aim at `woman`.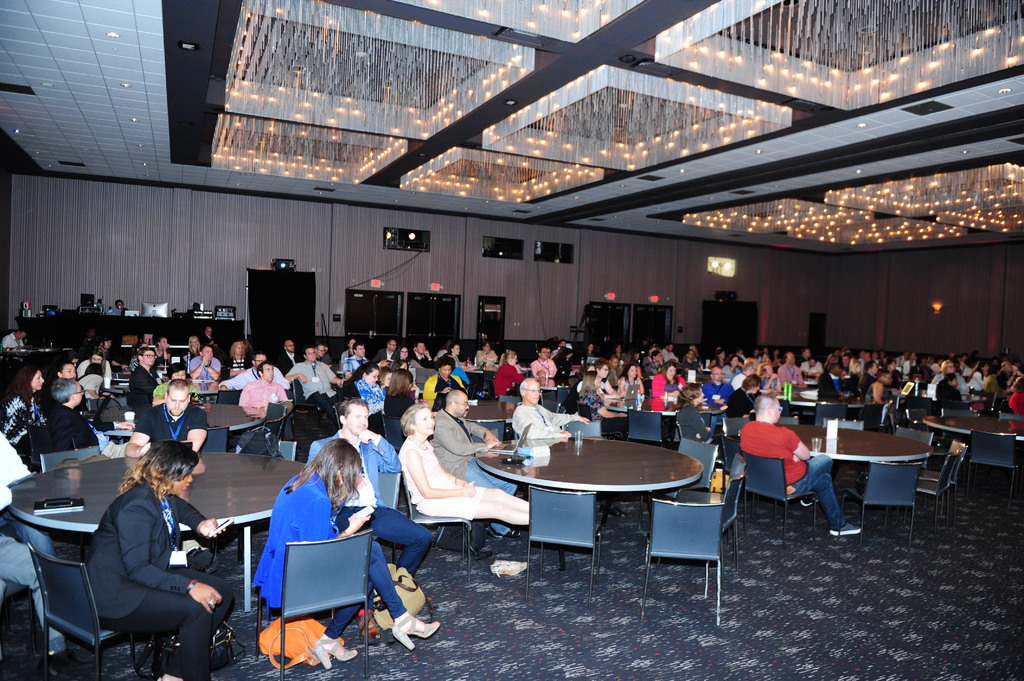
Aimed at detection(435, 339, 454, 358).
